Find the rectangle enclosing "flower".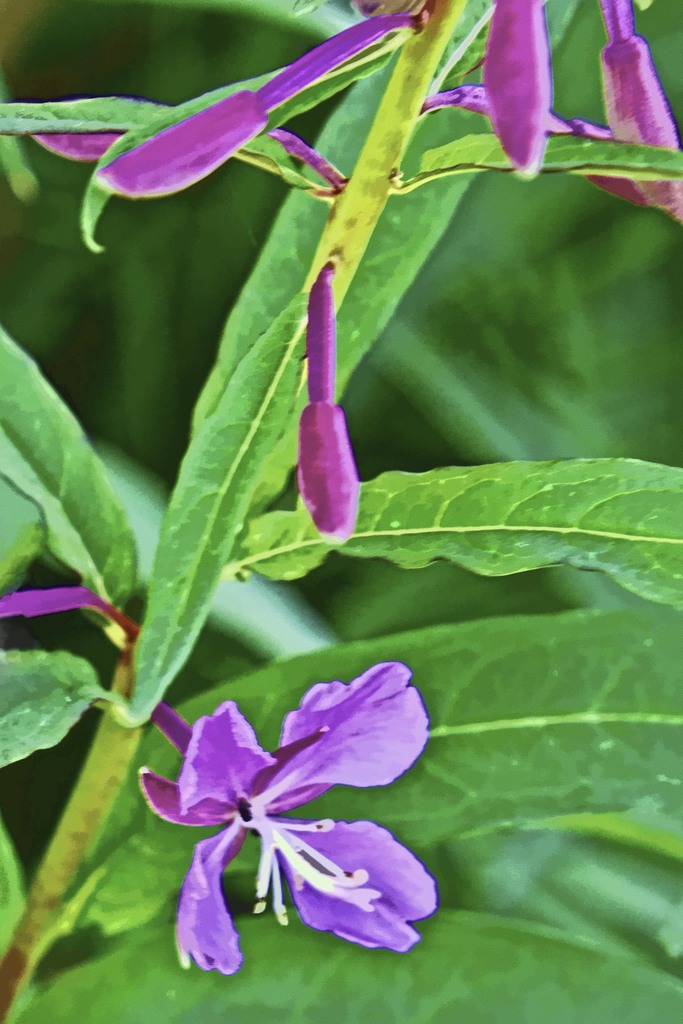
region(422, 79, 647, 205).
